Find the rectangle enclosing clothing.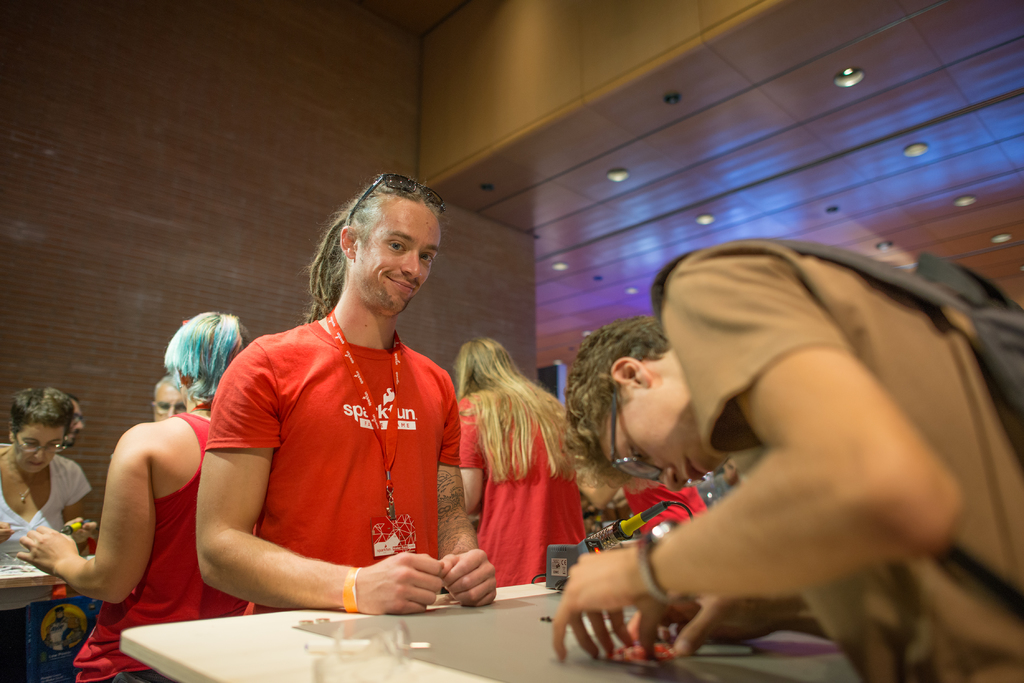
crop(193, 305, 487, 613).
